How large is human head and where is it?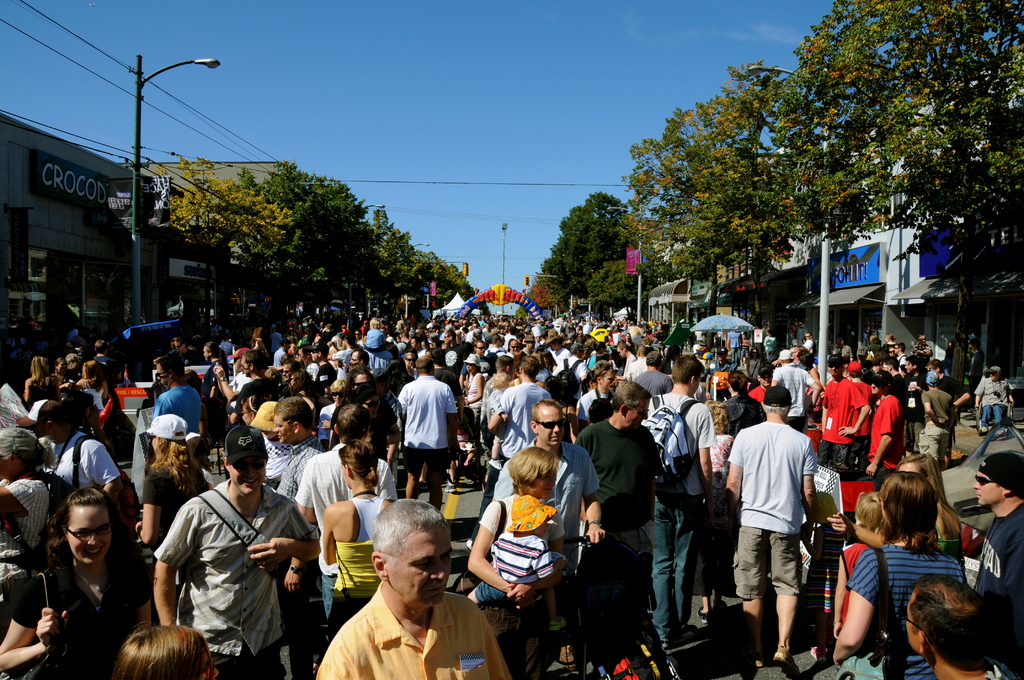
Bounding box: box=[880, 474, 939, 540].
